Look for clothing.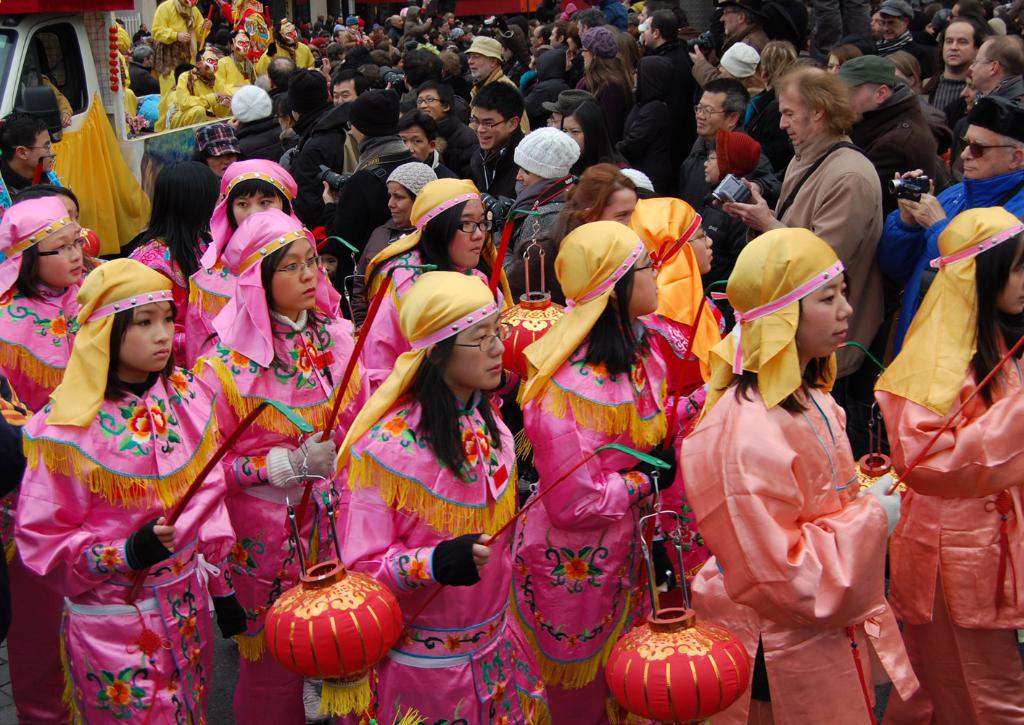
Found: detection(355, 214, 391, 276).
